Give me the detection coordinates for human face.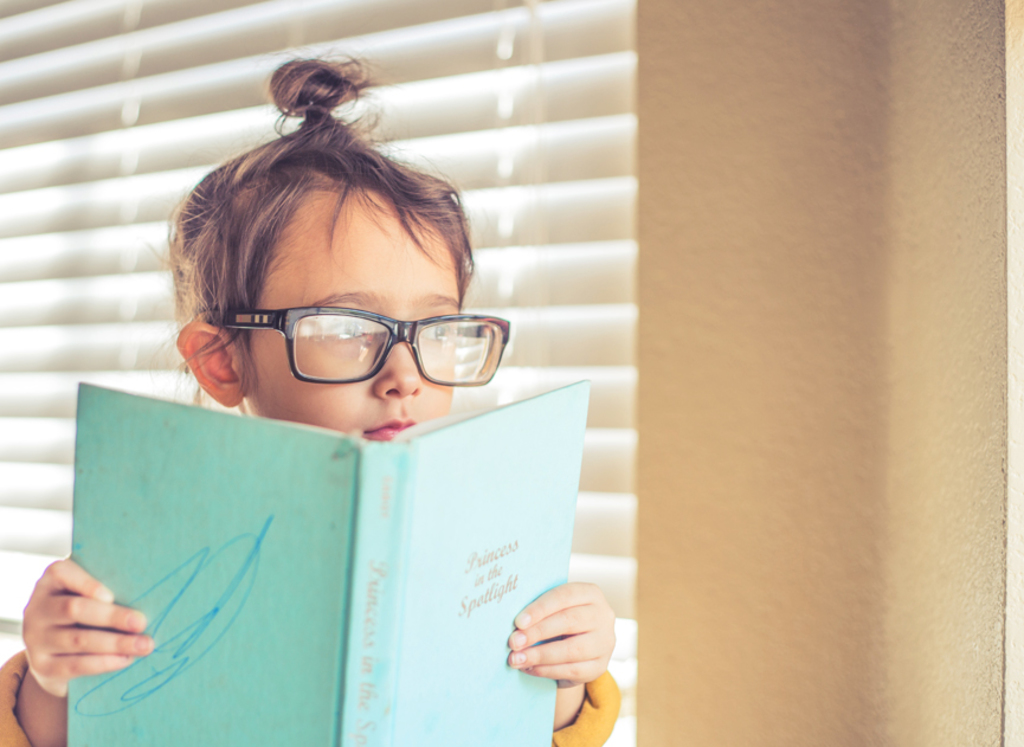
[left=236, top=191, right=459, bottom=440].
